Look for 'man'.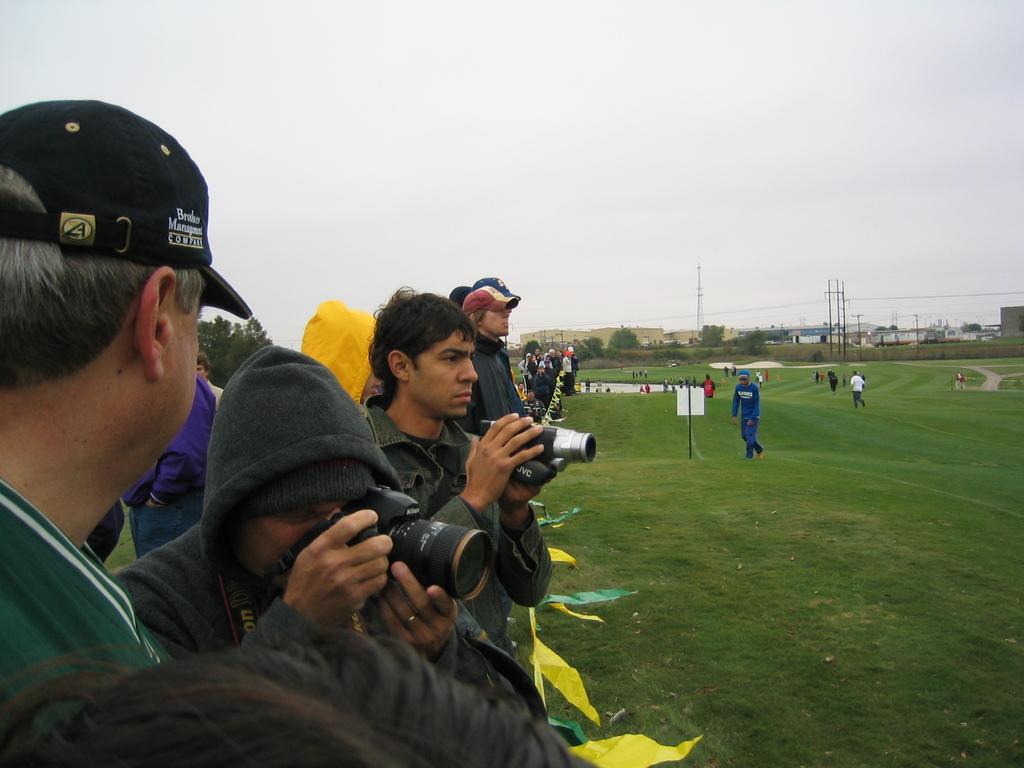
Found: x1=194, y1=352, x2=221, y2=408.
